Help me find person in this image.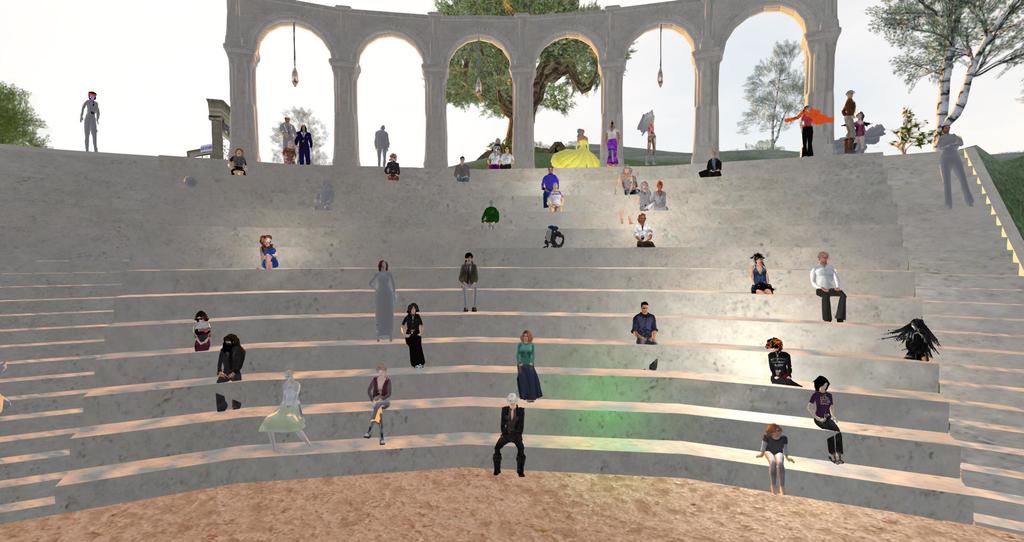
Found it: region(227, 147, 250, 179).
